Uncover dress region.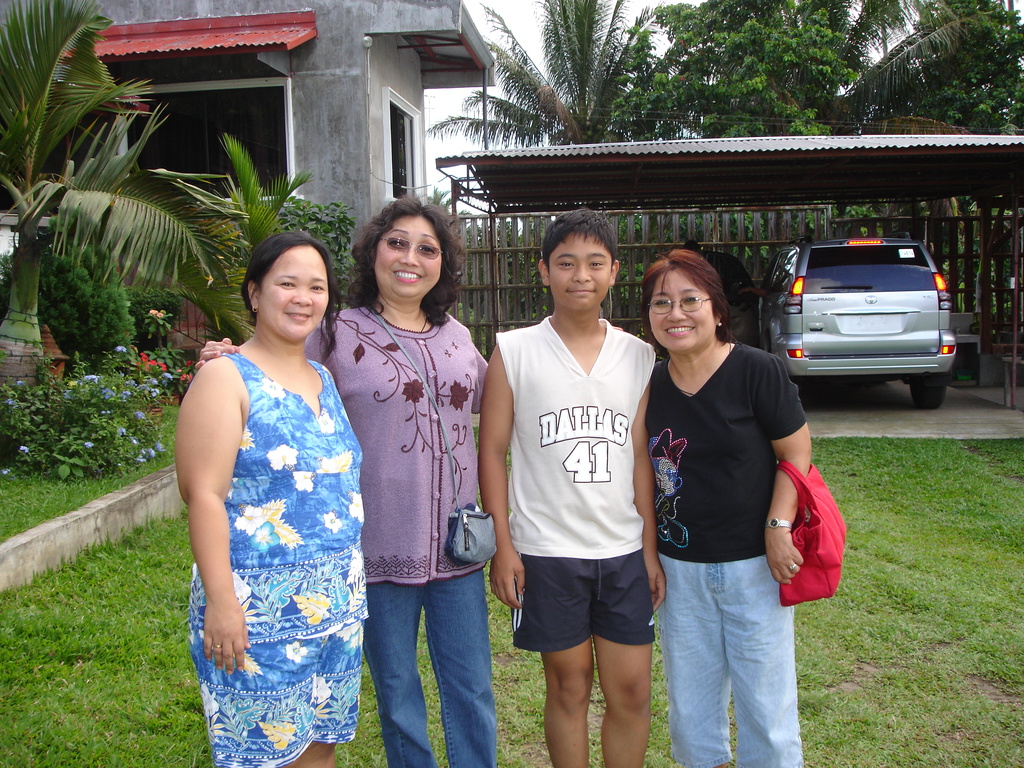
Uncovered: {"x1": 186, "y1": 347, "x2": 378, "y2": 767}.
